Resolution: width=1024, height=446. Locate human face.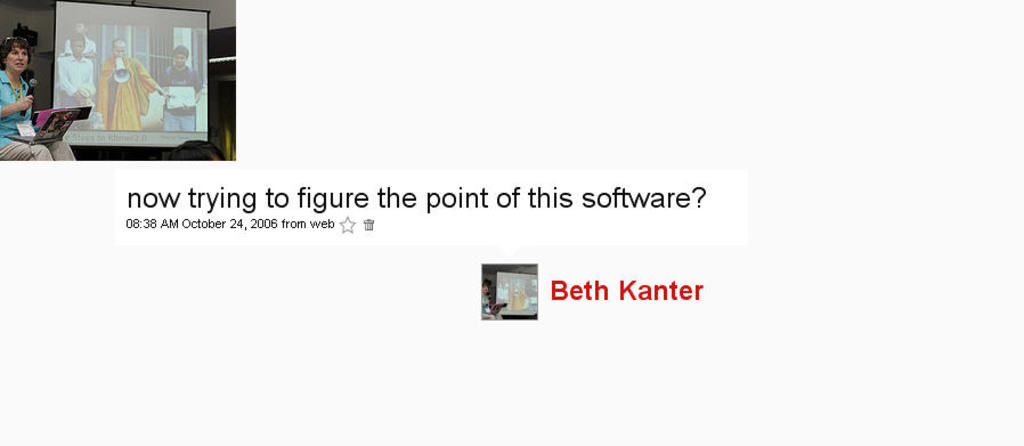
<box>5,47,27,71</box>.
